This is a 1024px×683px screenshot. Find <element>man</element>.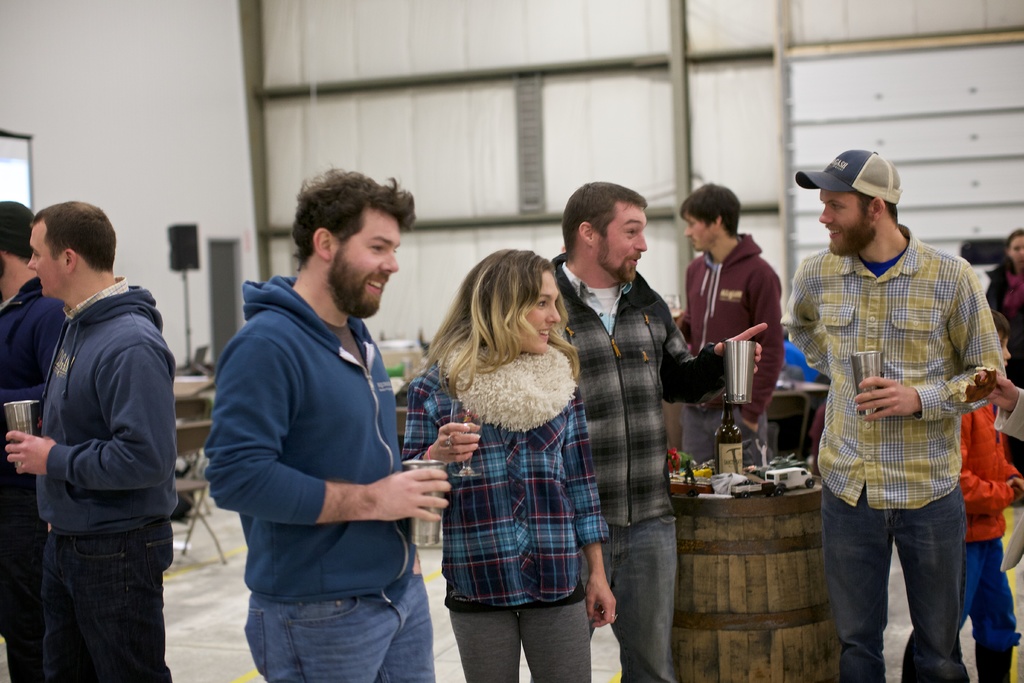
Bounding box: 785 146 1005 682.
